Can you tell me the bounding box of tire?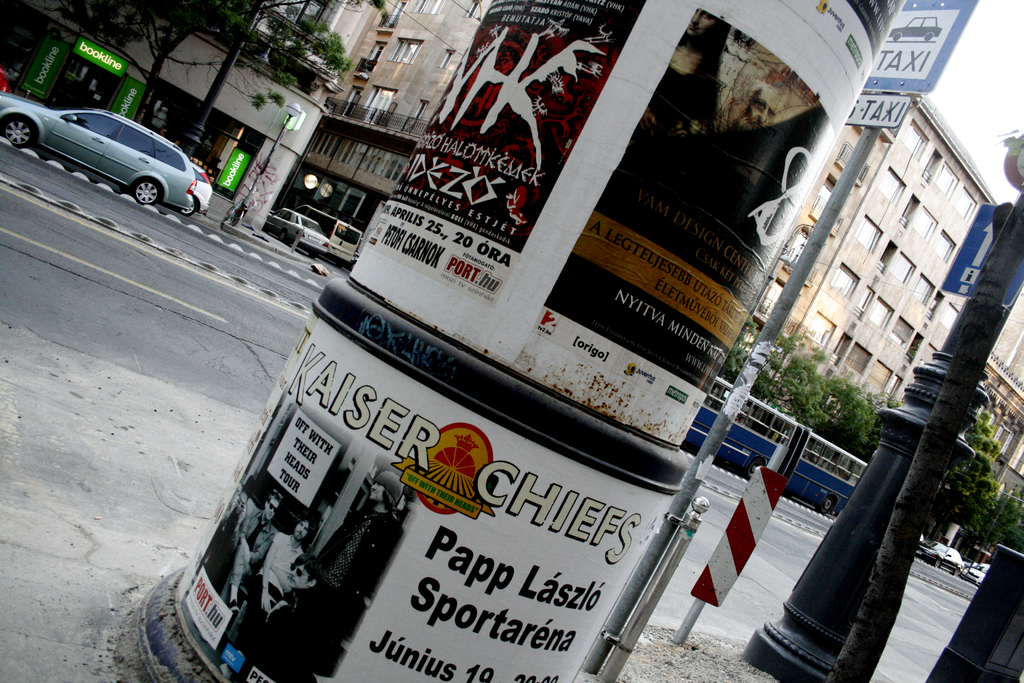
pyautogui.locateOnScreen(280, 229, 285, 244).
